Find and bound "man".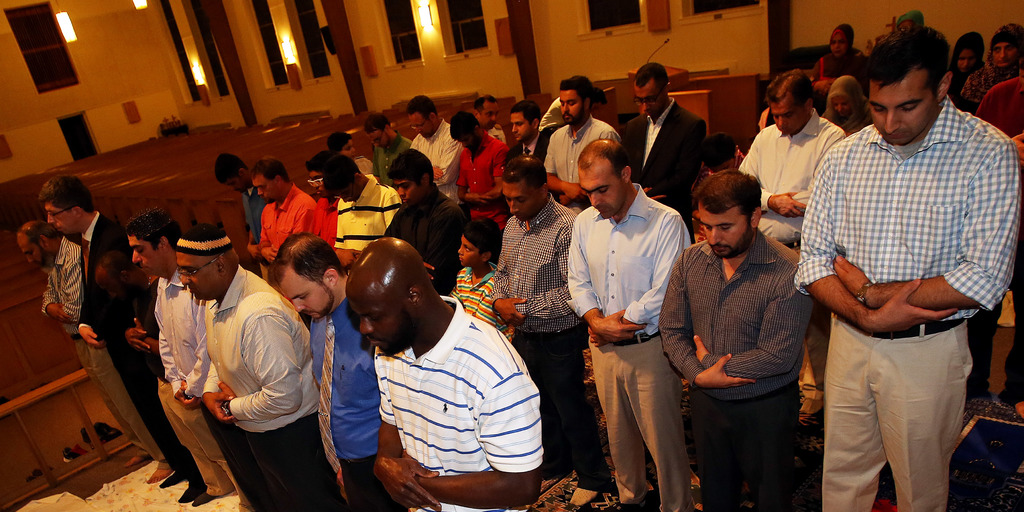
Bound: [492, 159, 569, 465].
